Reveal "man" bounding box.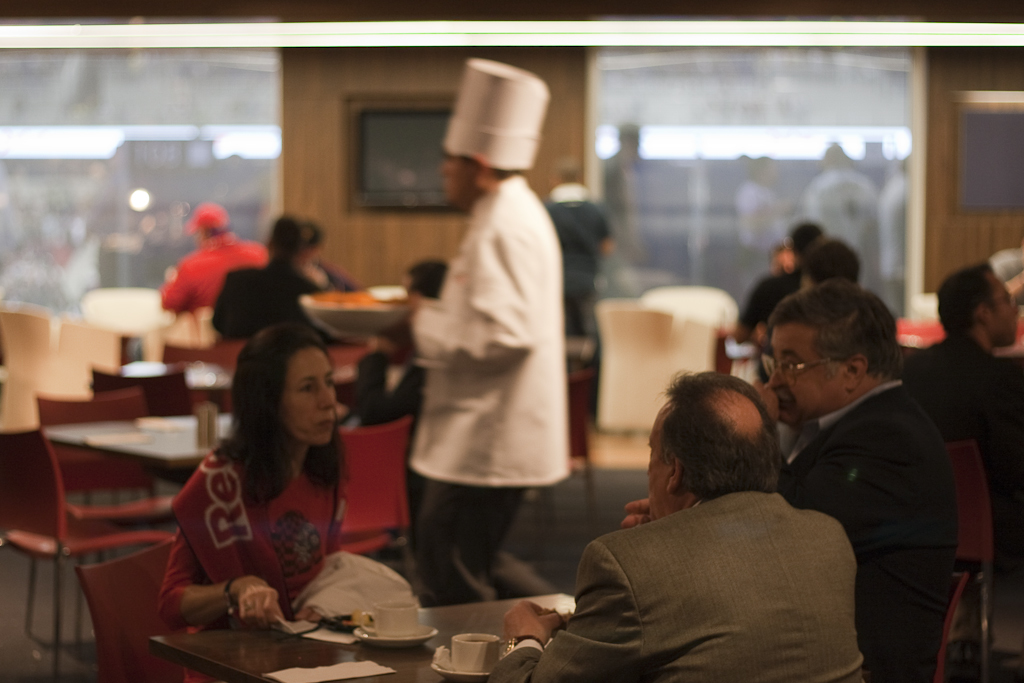
Revealed: (161, 204, 267, 342).
